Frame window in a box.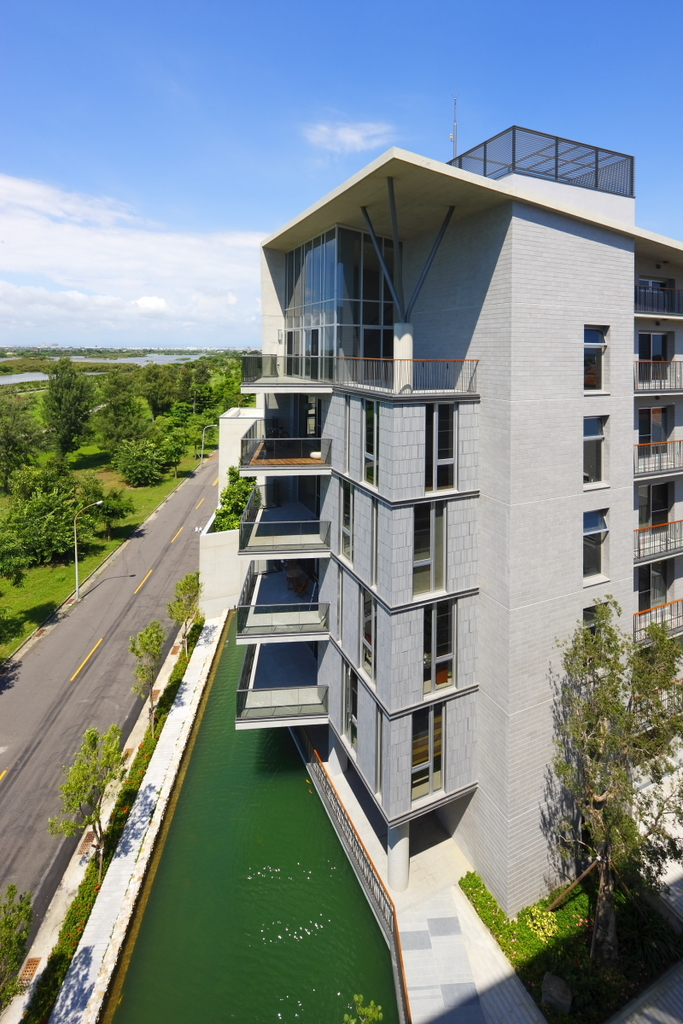
578:598:613:662.
